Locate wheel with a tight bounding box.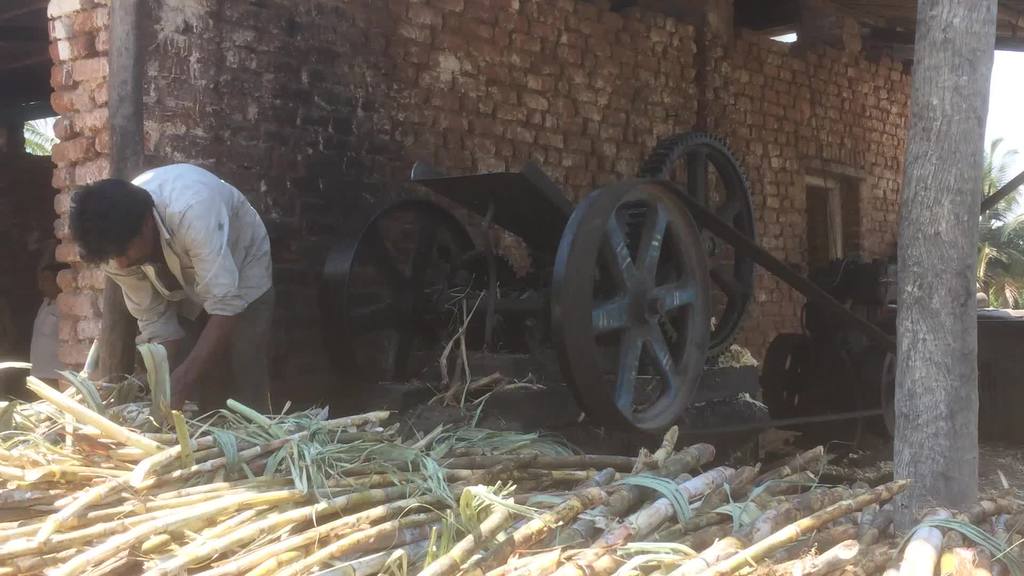
crop(626, 129, 751, 356).
